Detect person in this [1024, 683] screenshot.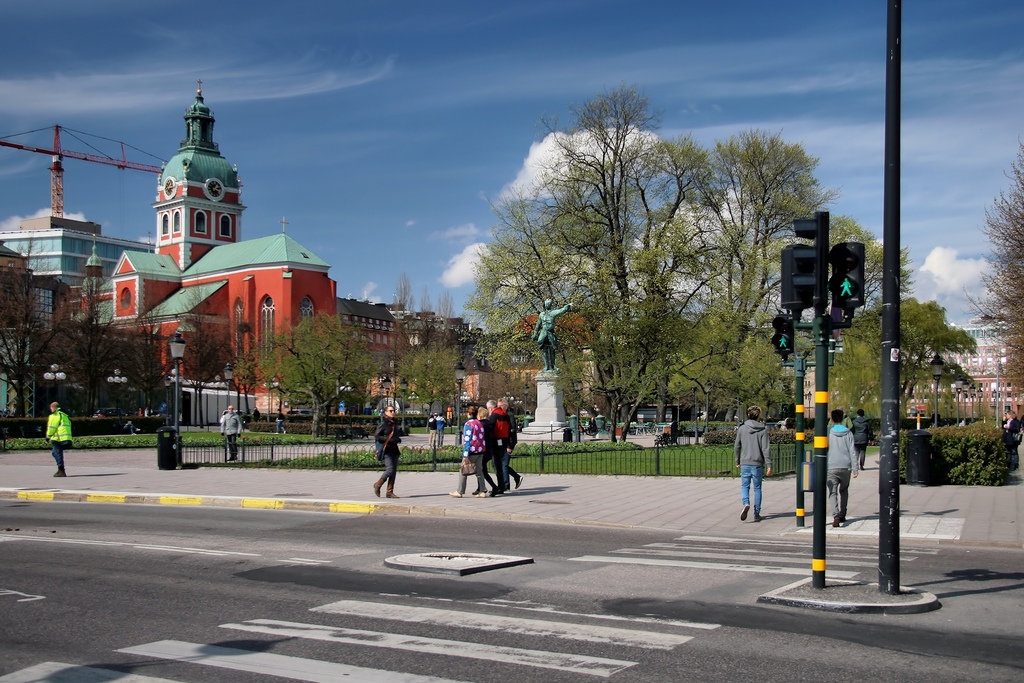
Detection: [451,404,488,497].
